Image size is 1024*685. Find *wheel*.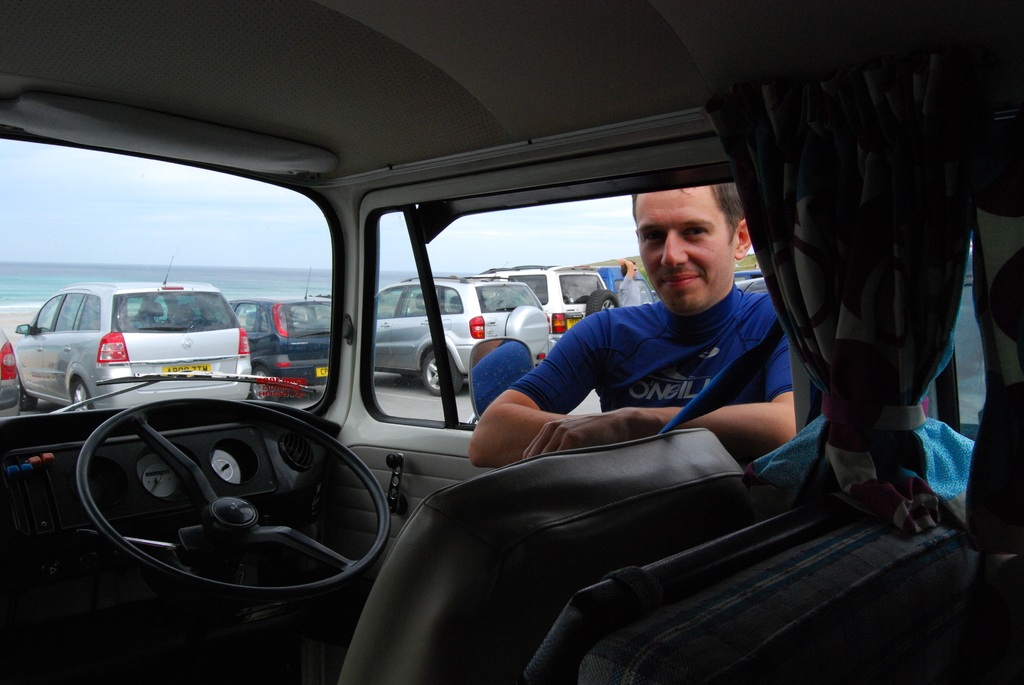
box=[586, 289, 622, 315].
